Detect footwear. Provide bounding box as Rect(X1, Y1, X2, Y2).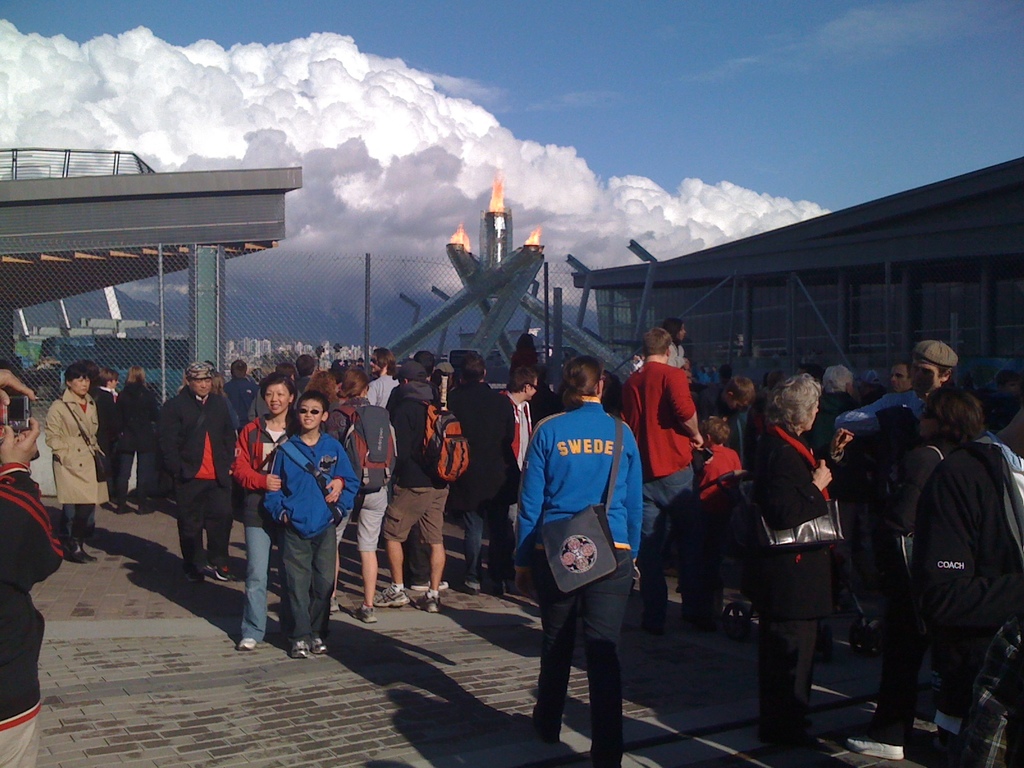
Rect(331, 595, 342, 611).
